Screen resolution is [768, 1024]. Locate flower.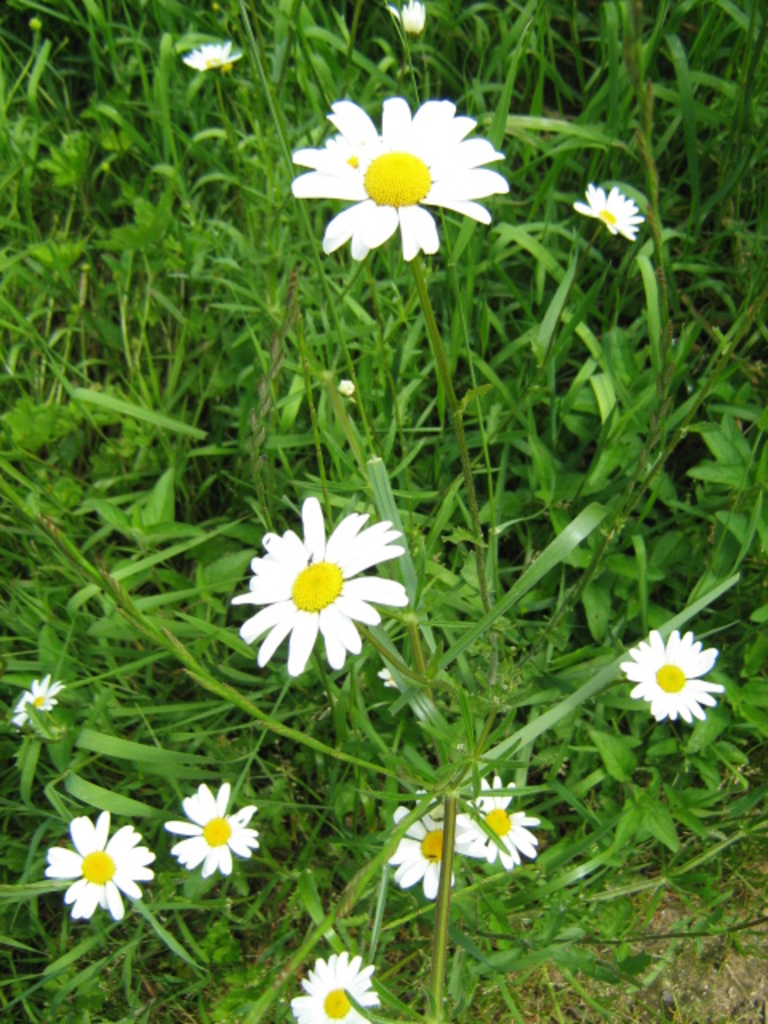
bbox=[162, 779, 258, 878].
